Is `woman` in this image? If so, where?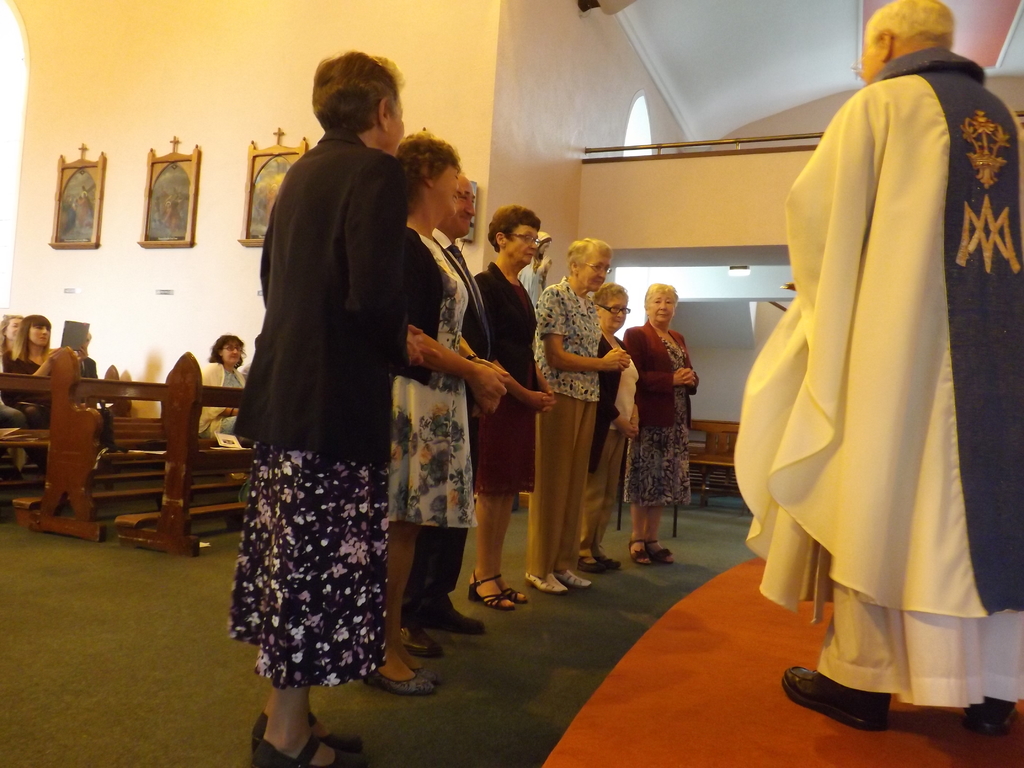
Yes, at <region>227, 52, 440, 767</region>.
